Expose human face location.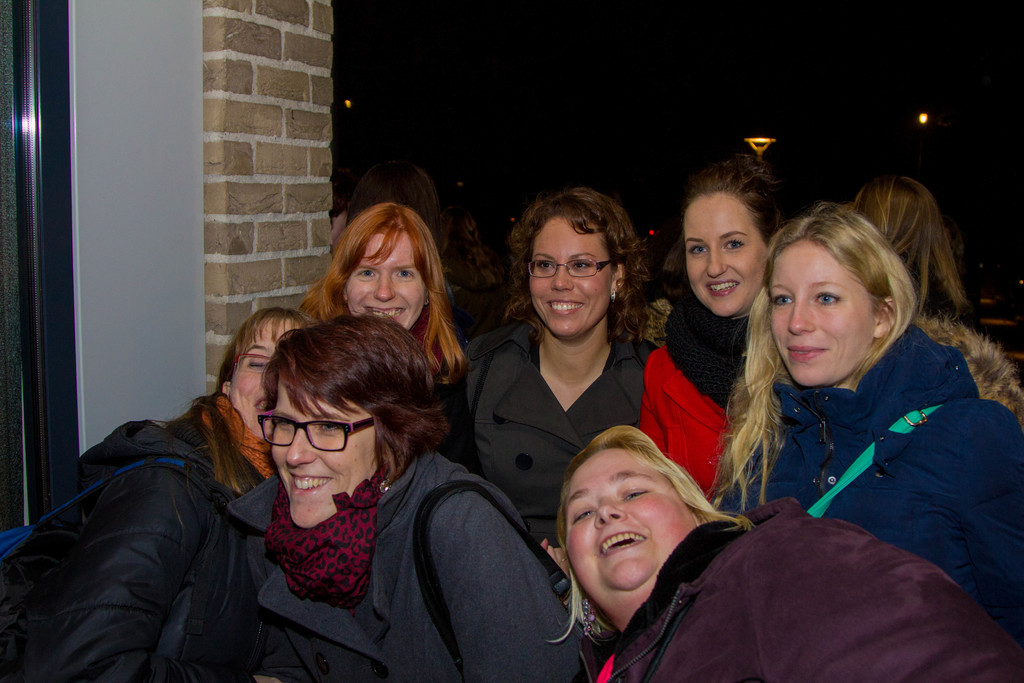
Exposed at 767/238/873/386.
